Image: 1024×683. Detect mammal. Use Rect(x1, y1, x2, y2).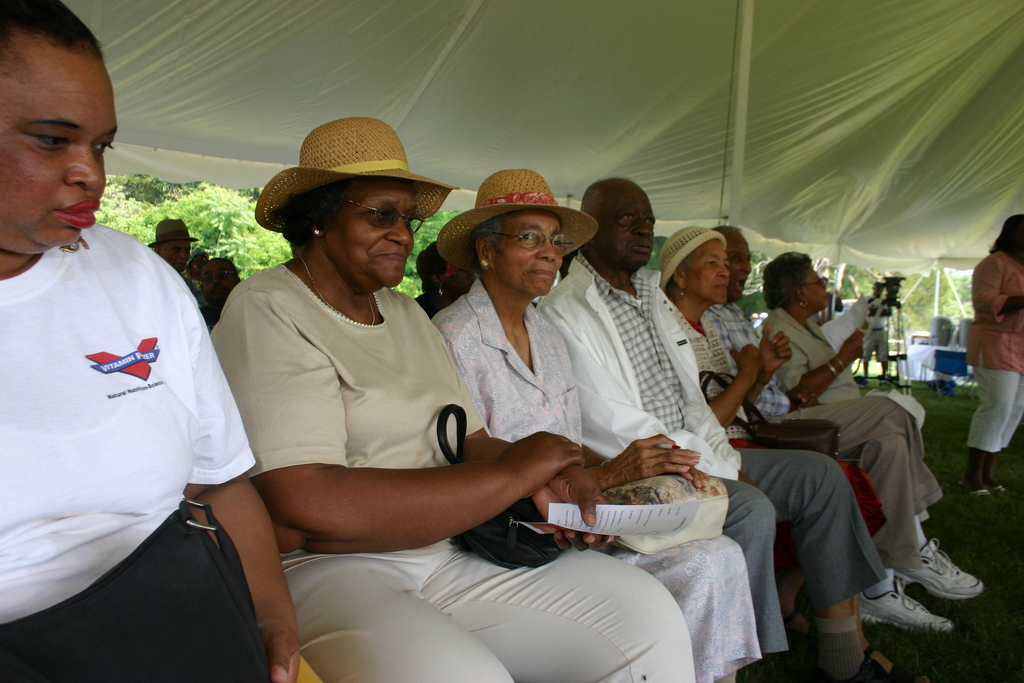
Rect(717, 227, 975, 636).
